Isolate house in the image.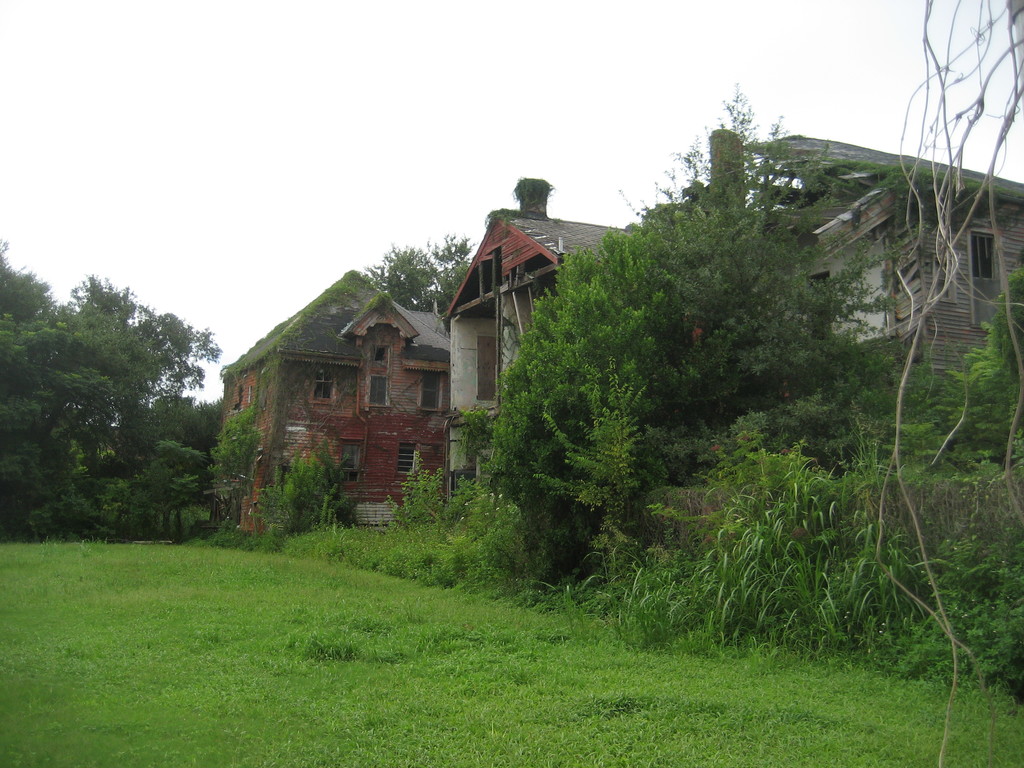
Isolated region: (440,177,644,517).
